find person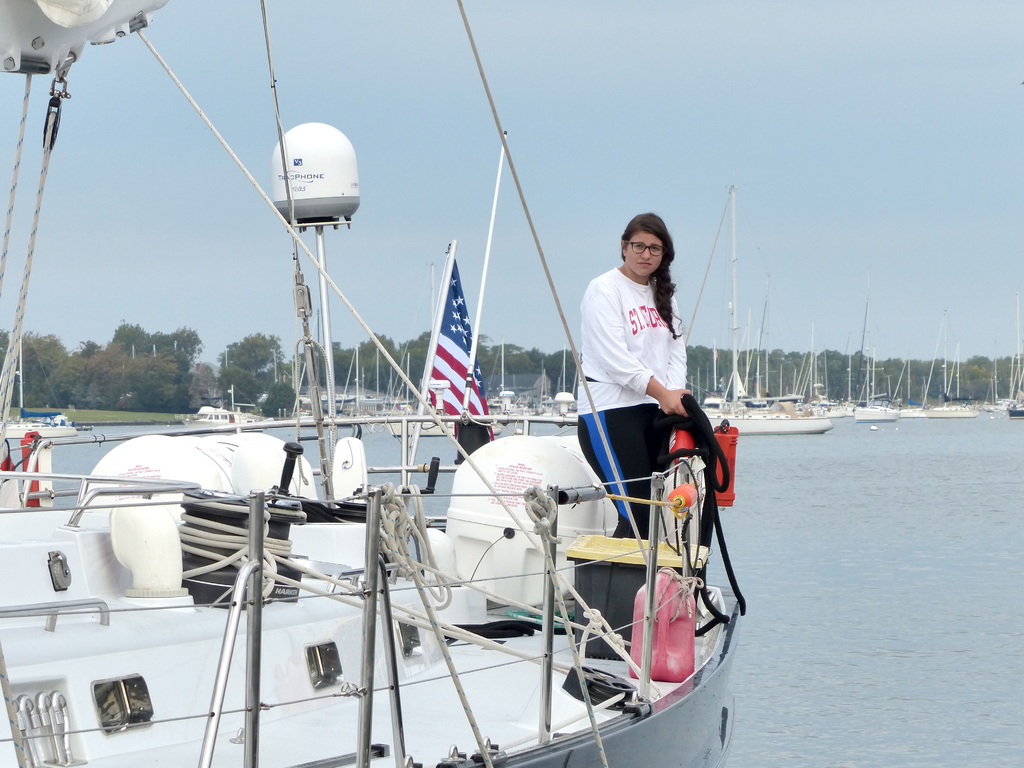
(left=566, top=192, right=701, bottom=538)
